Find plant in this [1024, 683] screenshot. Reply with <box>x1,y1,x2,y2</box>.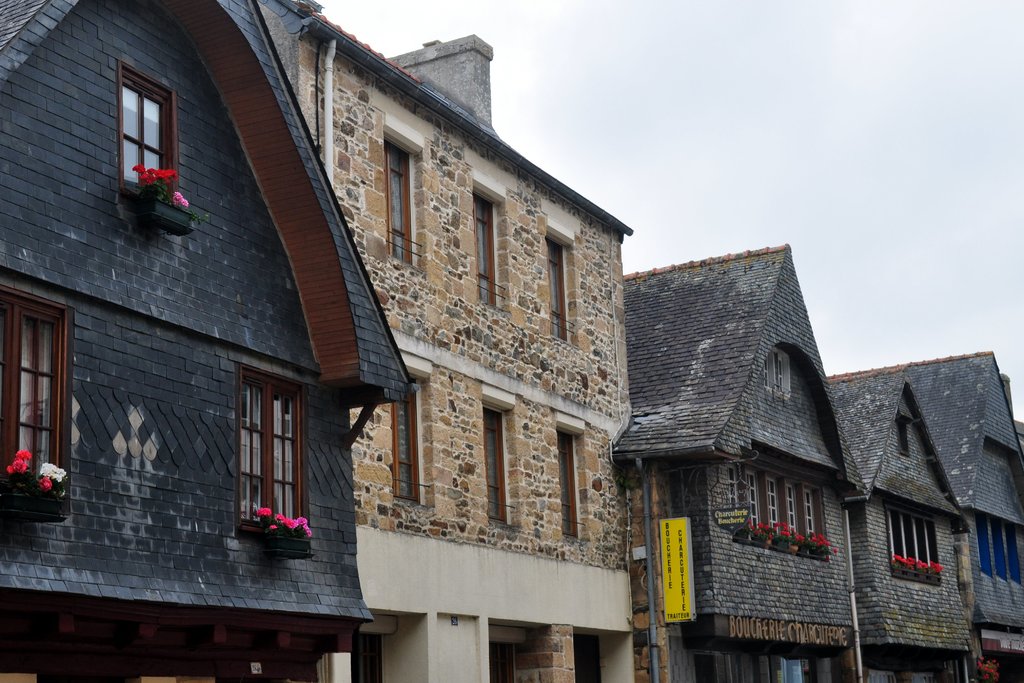
<box>304,520,310,540</box>.
